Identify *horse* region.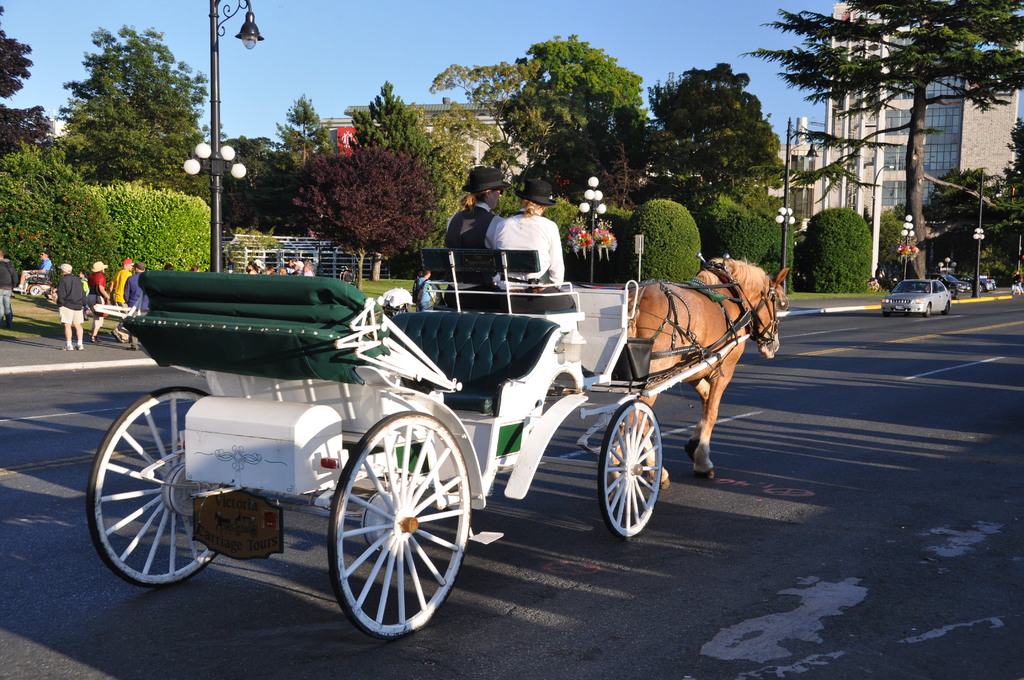
Region: <bbox>624, 257, 788, 491</bbox>.
